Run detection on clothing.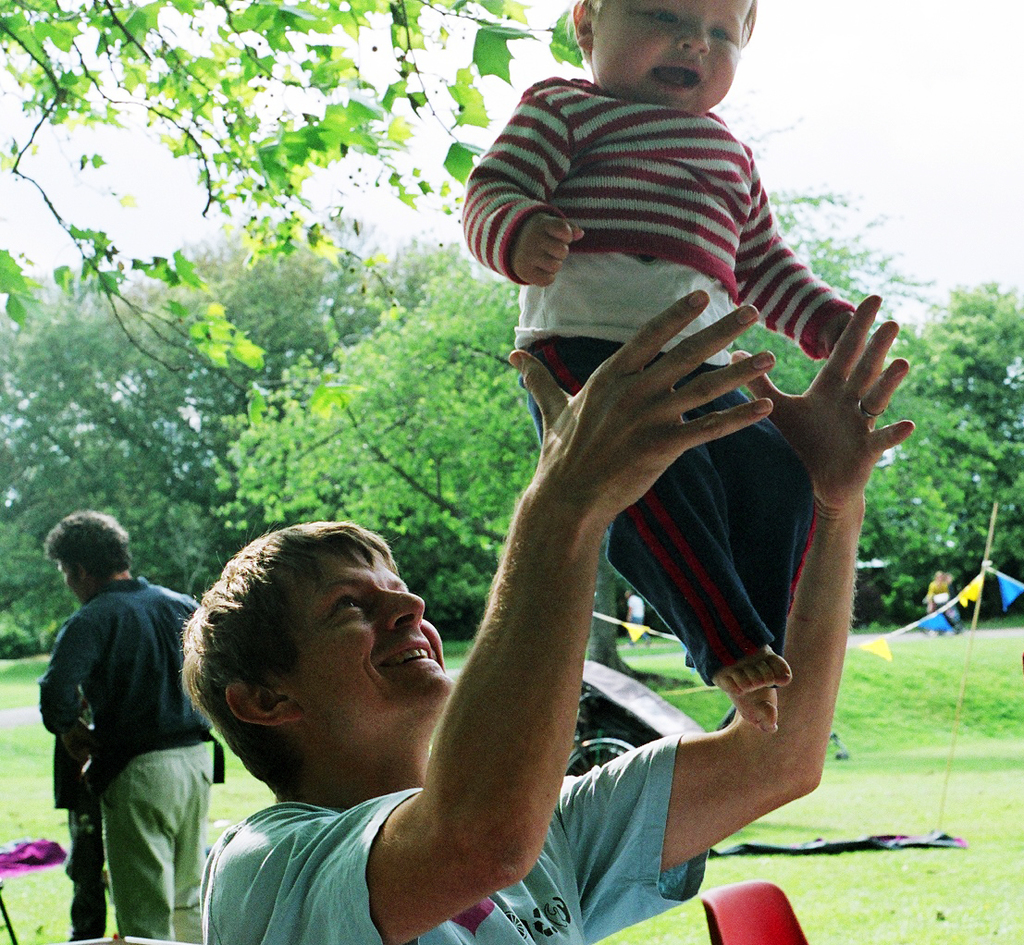
Result: (left=926, top=582, right=952, bottom=607).
